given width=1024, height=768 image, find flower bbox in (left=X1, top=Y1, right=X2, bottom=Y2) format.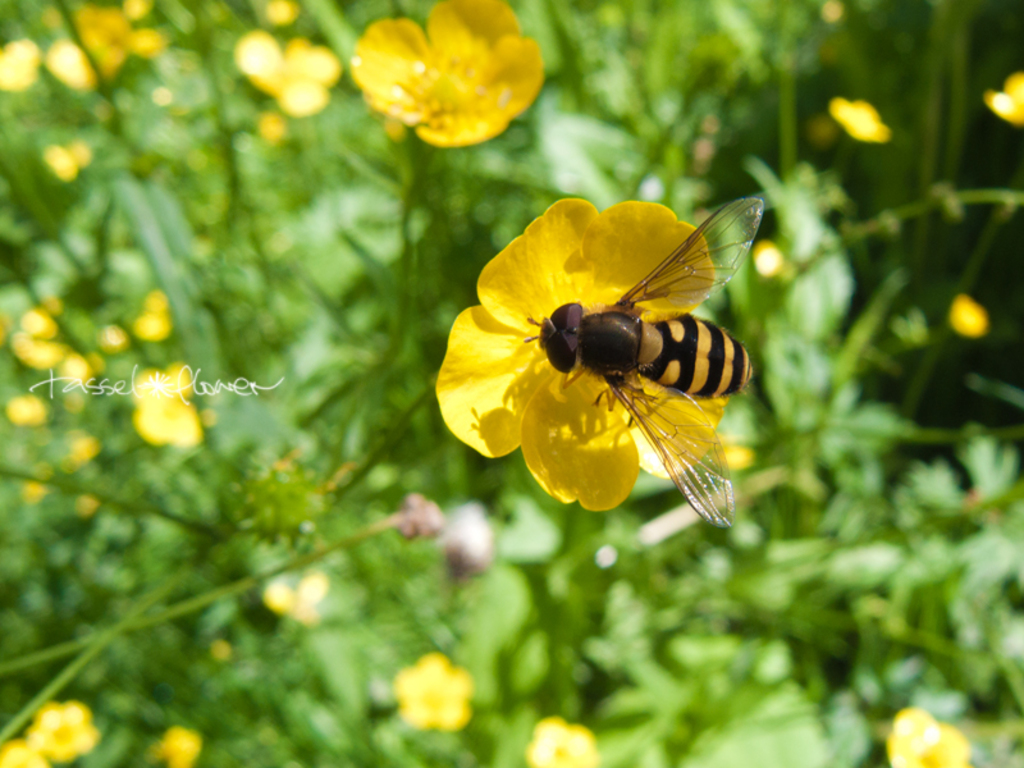
(left=522, top=714, right=598, bottom=767).
